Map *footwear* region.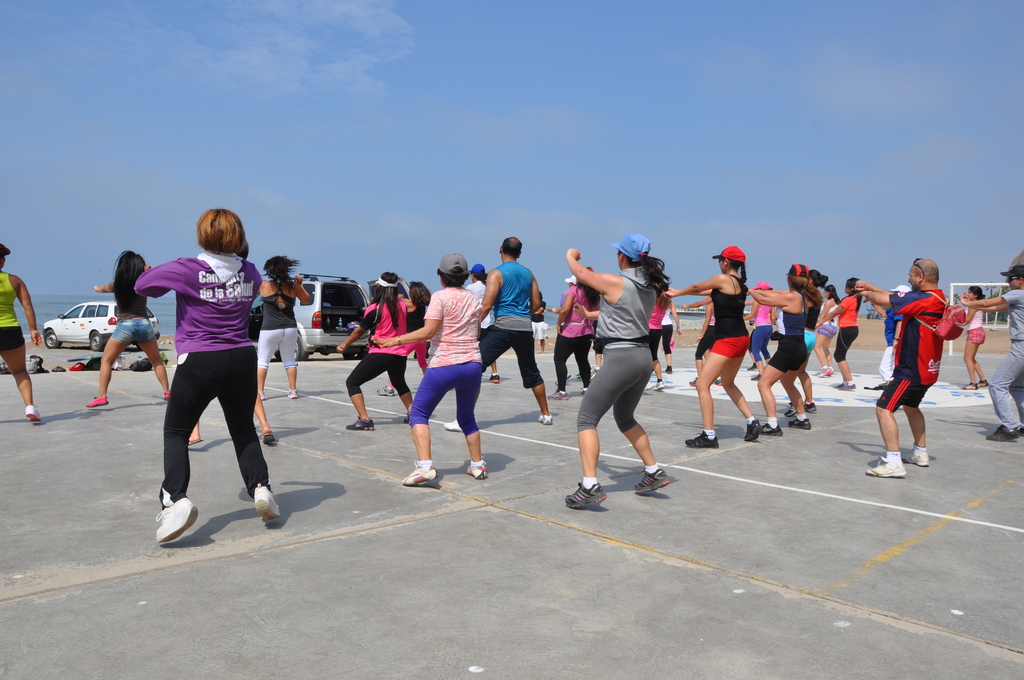
Mapped to bbox=(404, 463, 435, 487).
